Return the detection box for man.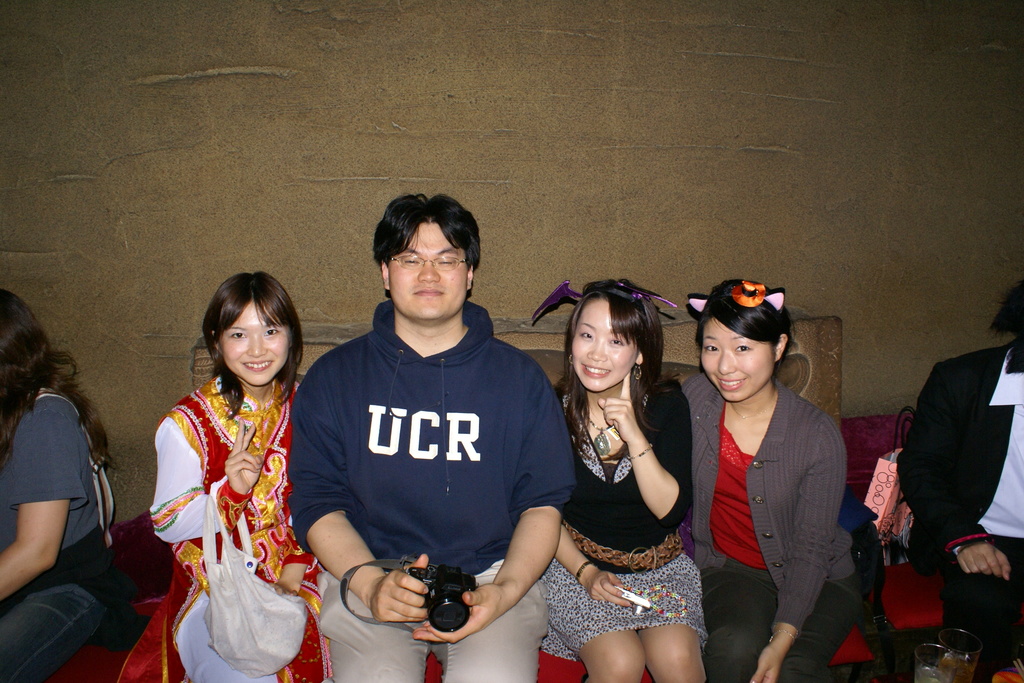
select_region(282, 183, 582, 653).
